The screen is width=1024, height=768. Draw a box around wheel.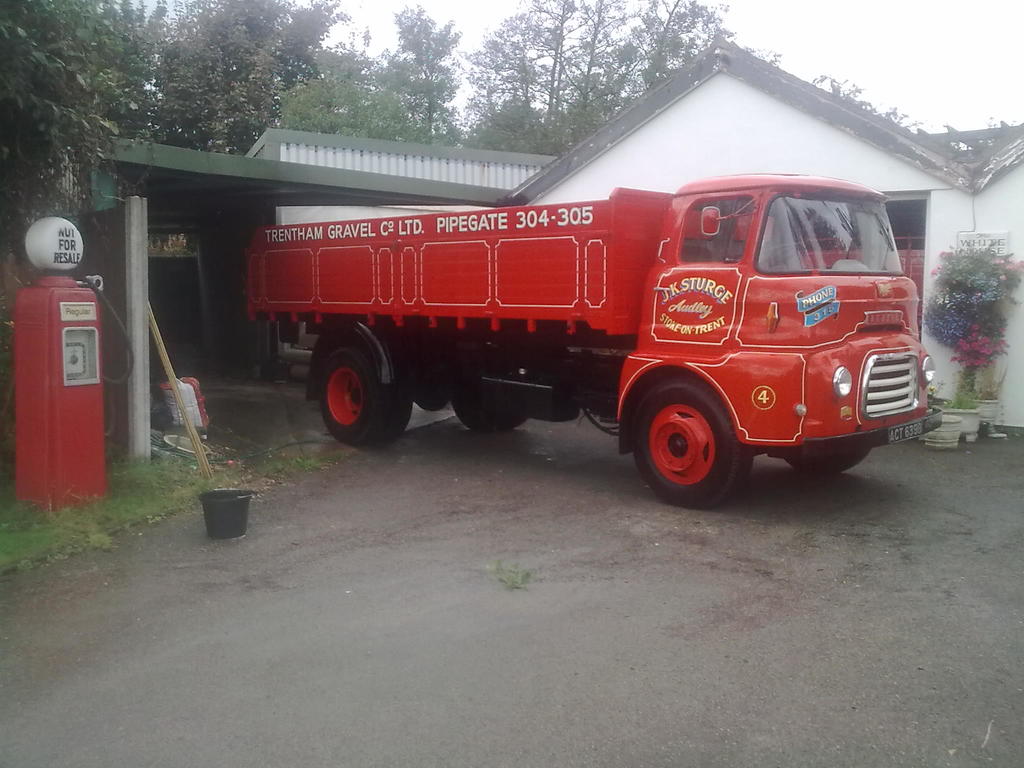
BBox(320, 349, 382, 441).
